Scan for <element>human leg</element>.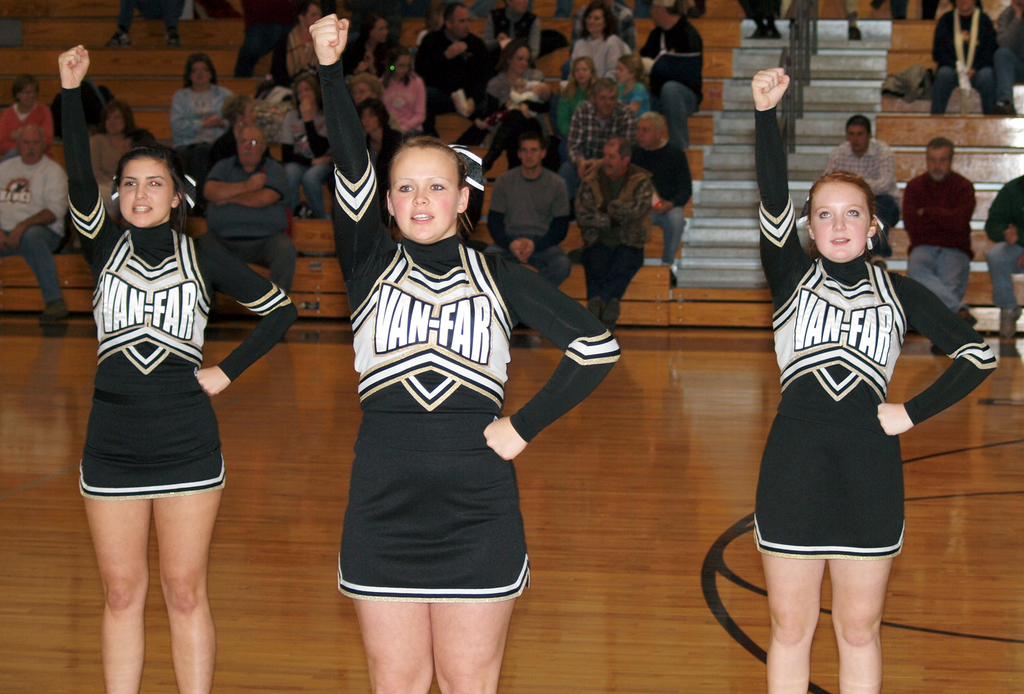
Scan result: rect(156, 467, 220, 693).
